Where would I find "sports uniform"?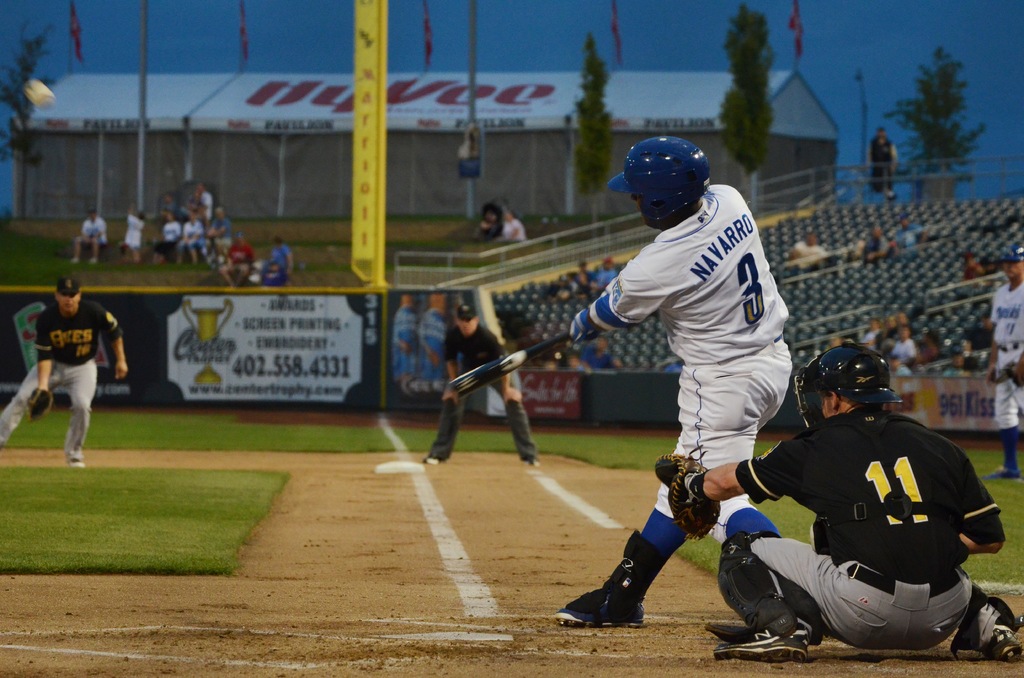
At (left=427, top=322, right=533, bottom=456).
